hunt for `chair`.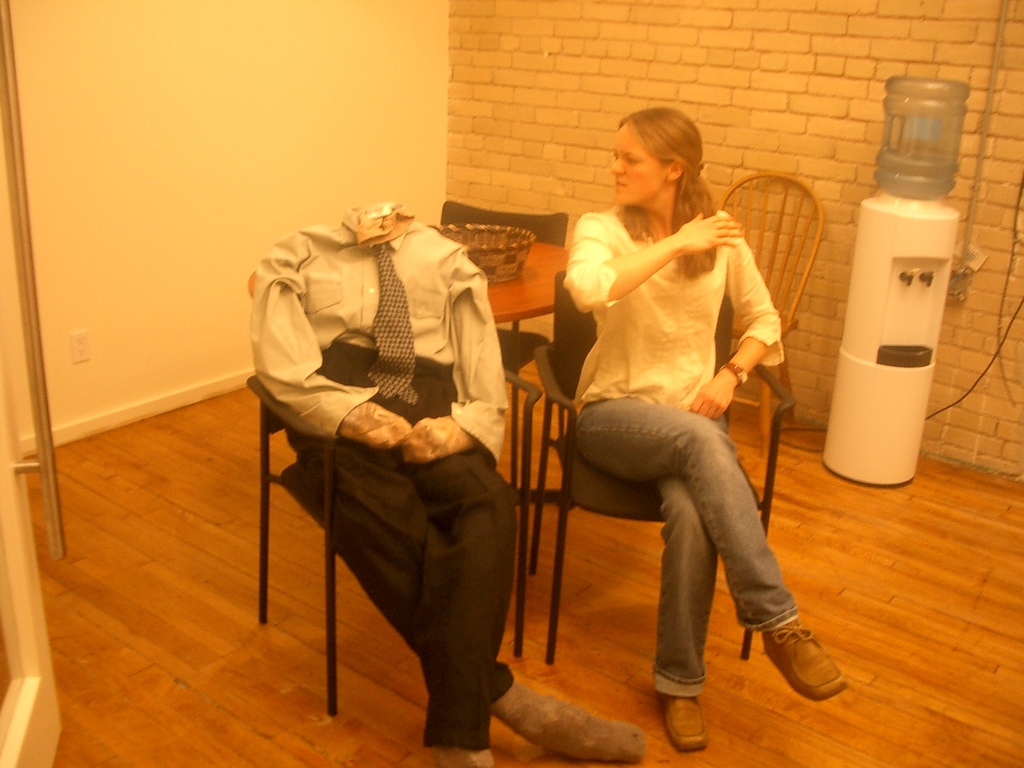
Hunted down at (x1=241, y1=310, x2=550, y2=759).
